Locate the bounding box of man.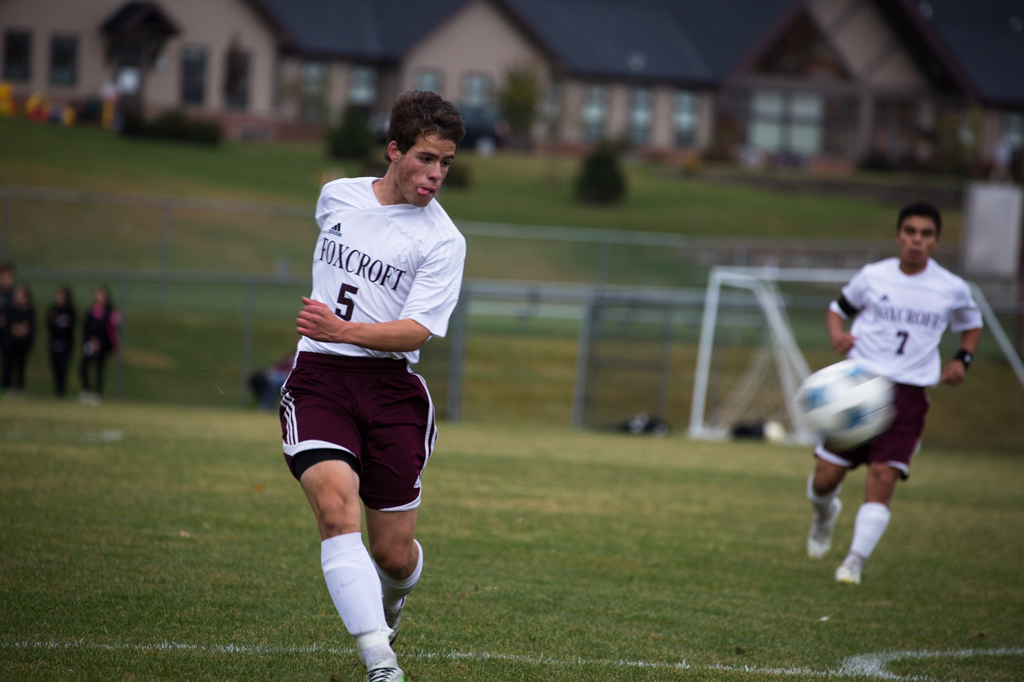
Bounding box: crop(258, 100, 471, 647).
